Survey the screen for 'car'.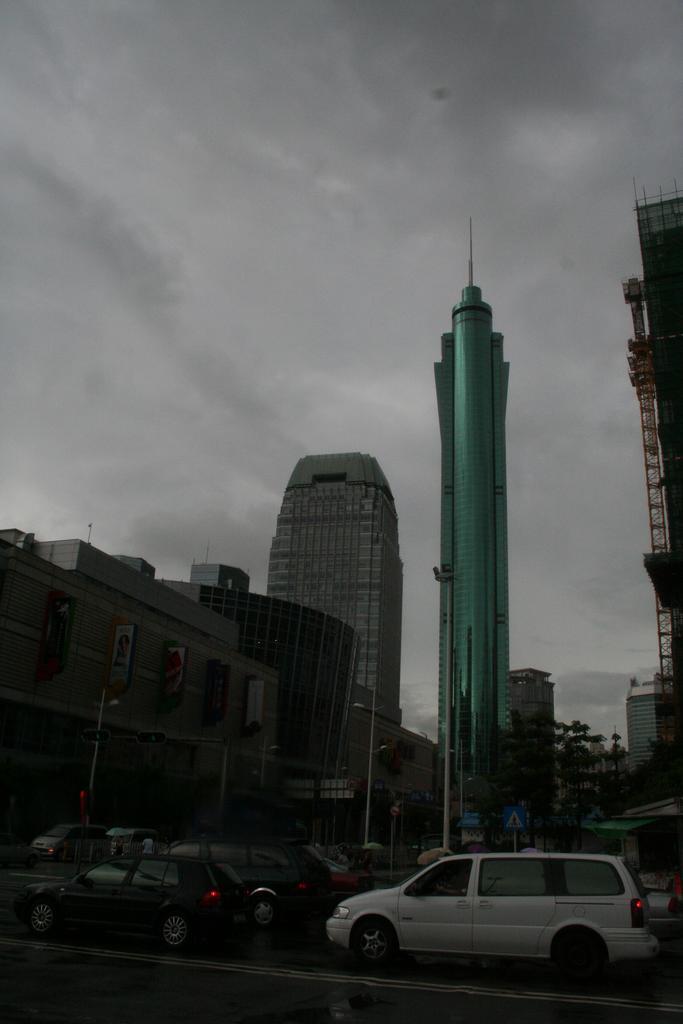
Survey found: 10/849/287/961.
